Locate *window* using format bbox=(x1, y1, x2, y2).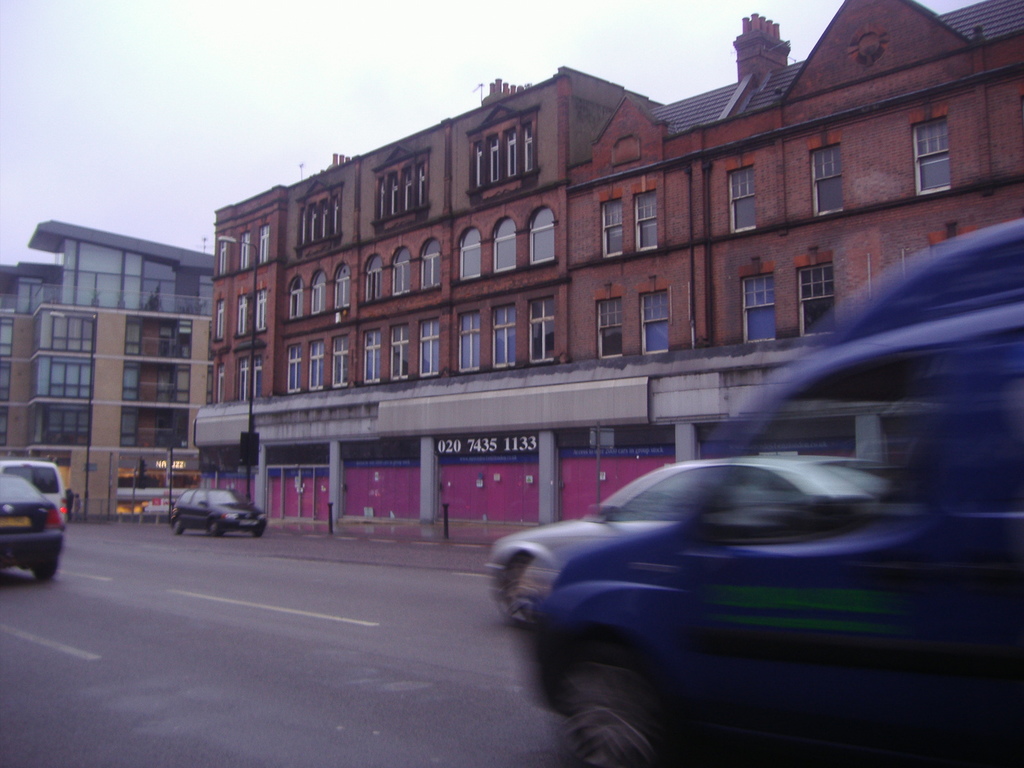
bbox=(250, 357, 262, 398).
